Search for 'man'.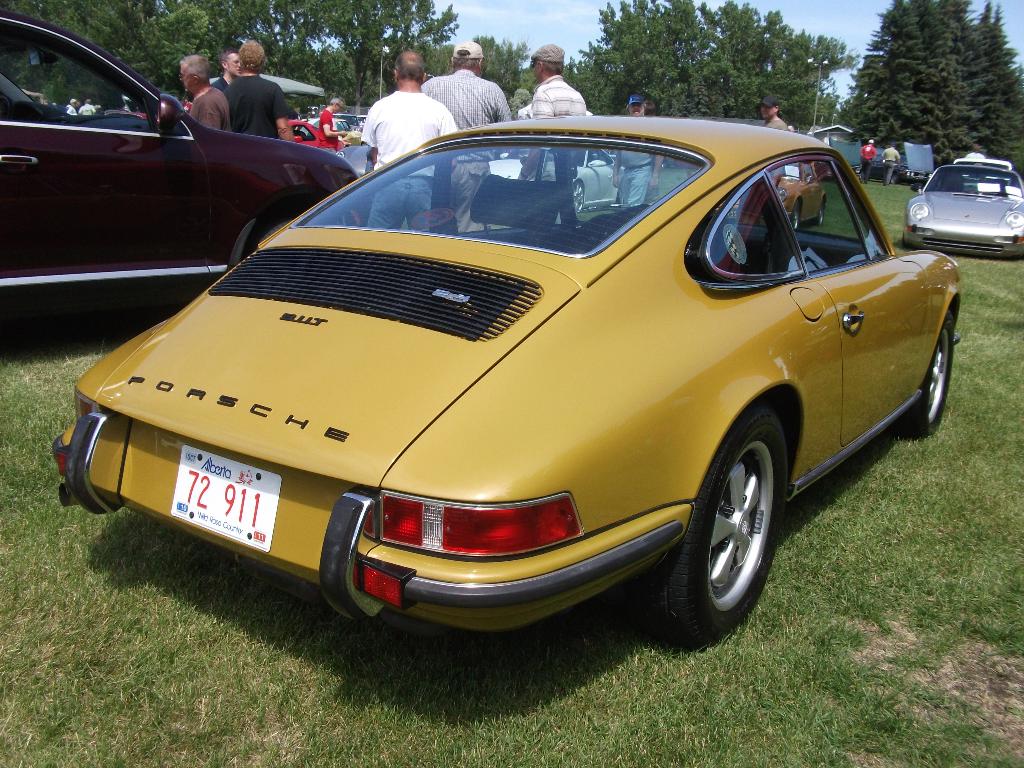
Found at 517:44:584:223.
